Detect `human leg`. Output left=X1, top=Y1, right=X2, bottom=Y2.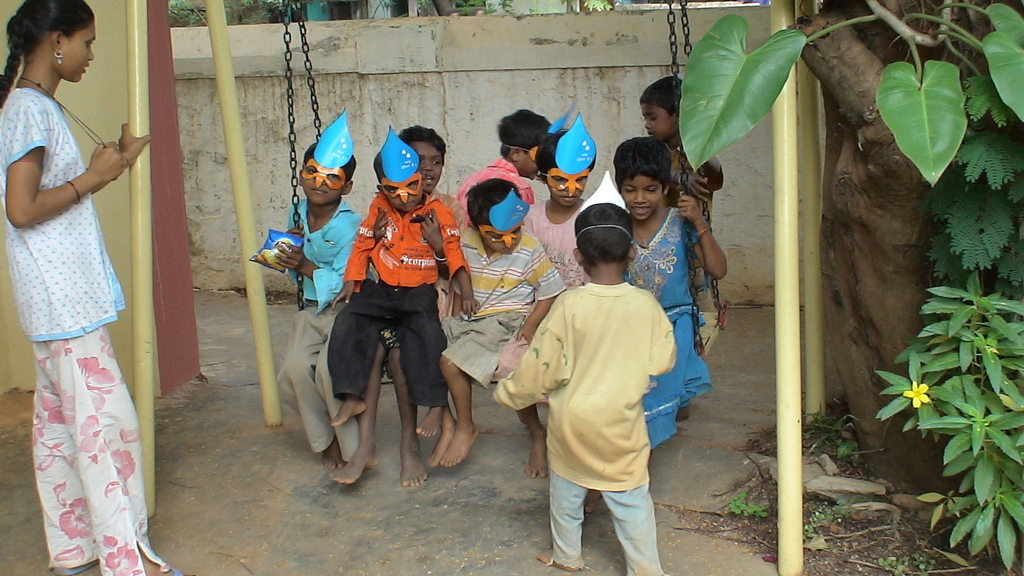
left=441, top=353, right=478, bottom=466.
